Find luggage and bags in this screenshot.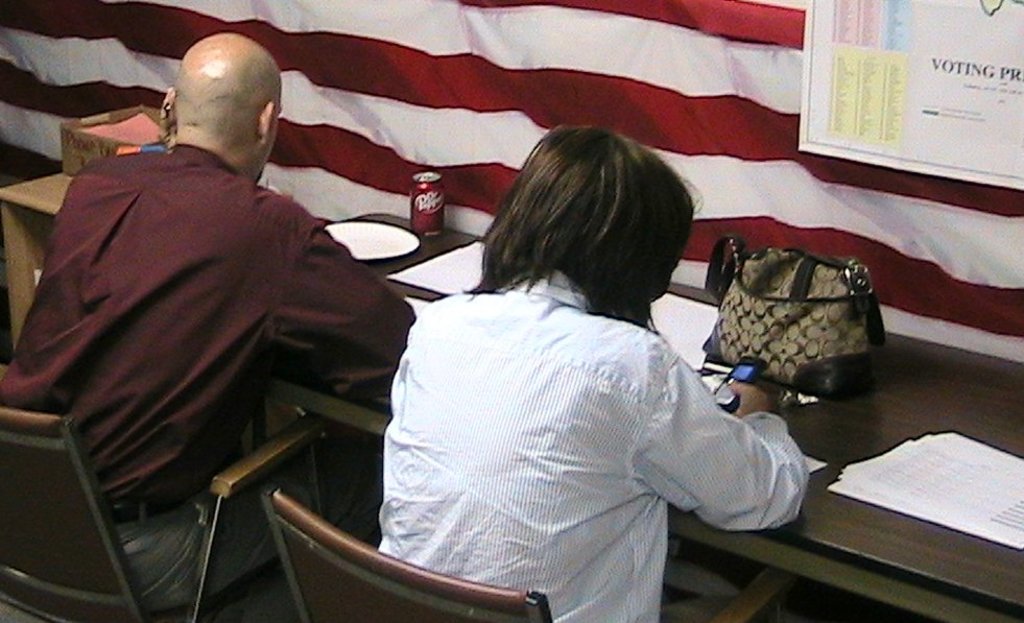
The bounding box for luggage and bags is [left=716, top=232, right=900, bottom=408].
